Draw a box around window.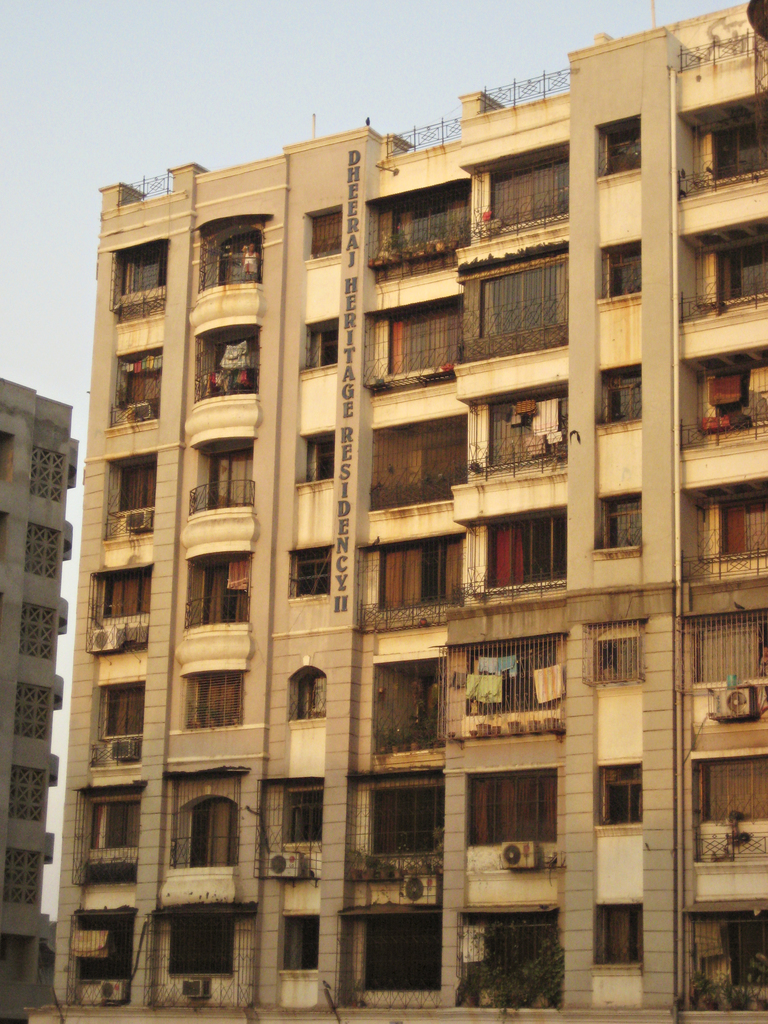
locate(0, 932, 38, 993).
